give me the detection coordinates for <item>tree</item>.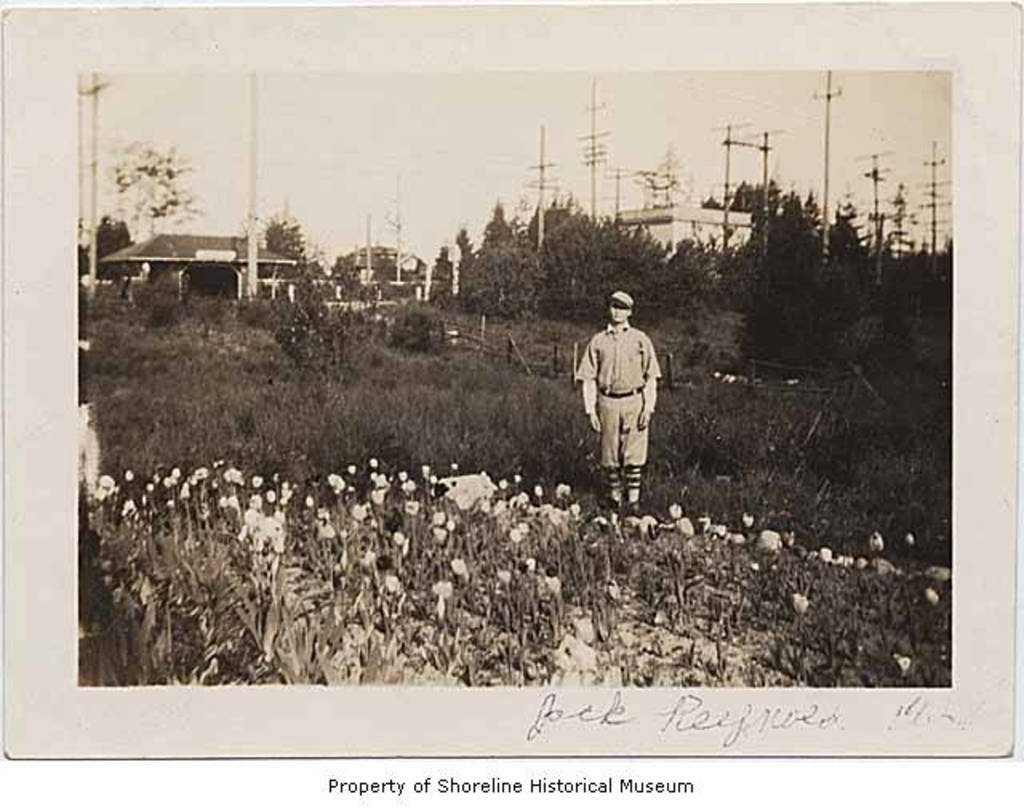
(666,231,738,303).
